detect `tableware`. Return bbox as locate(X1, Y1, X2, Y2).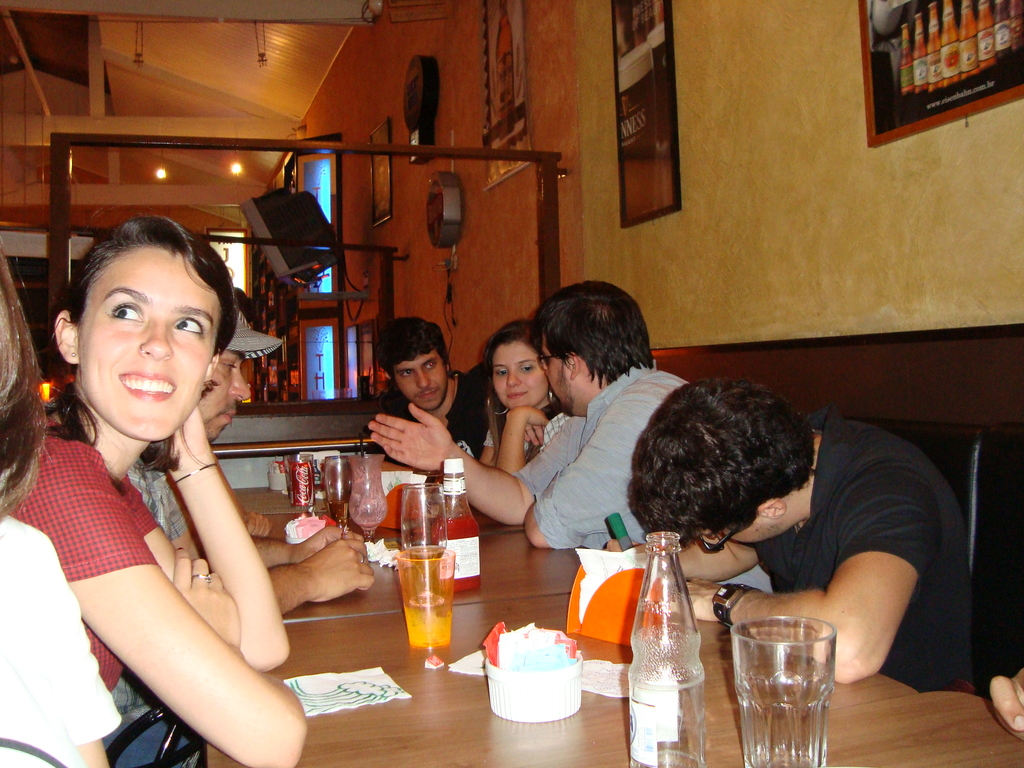
locate(348, 447, 390, 550).
